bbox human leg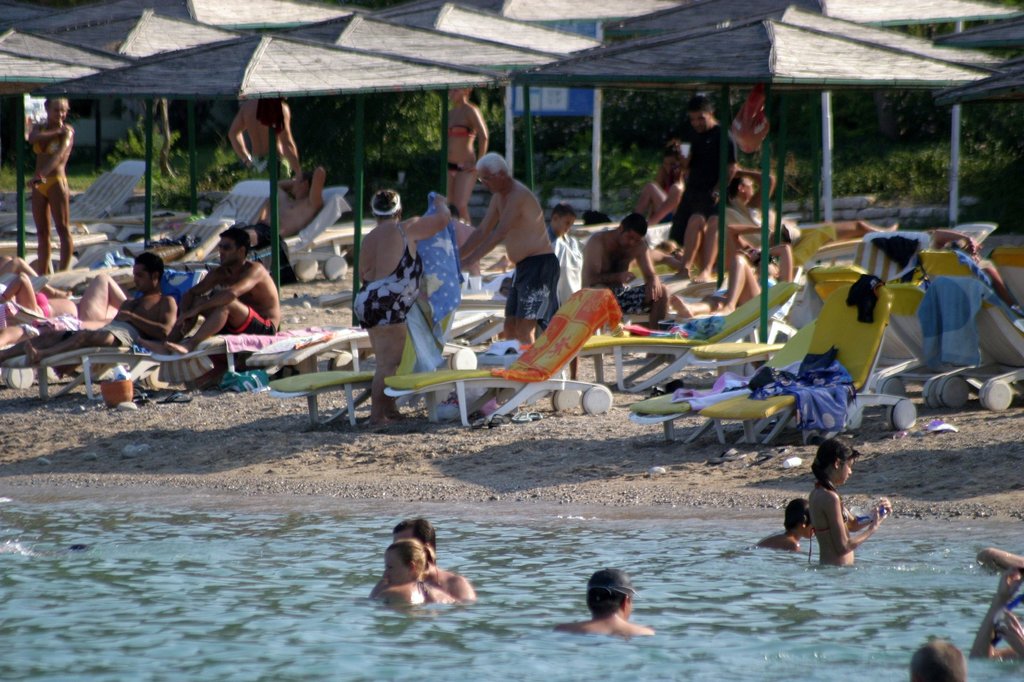
detection(515, 312, 535, 347)
